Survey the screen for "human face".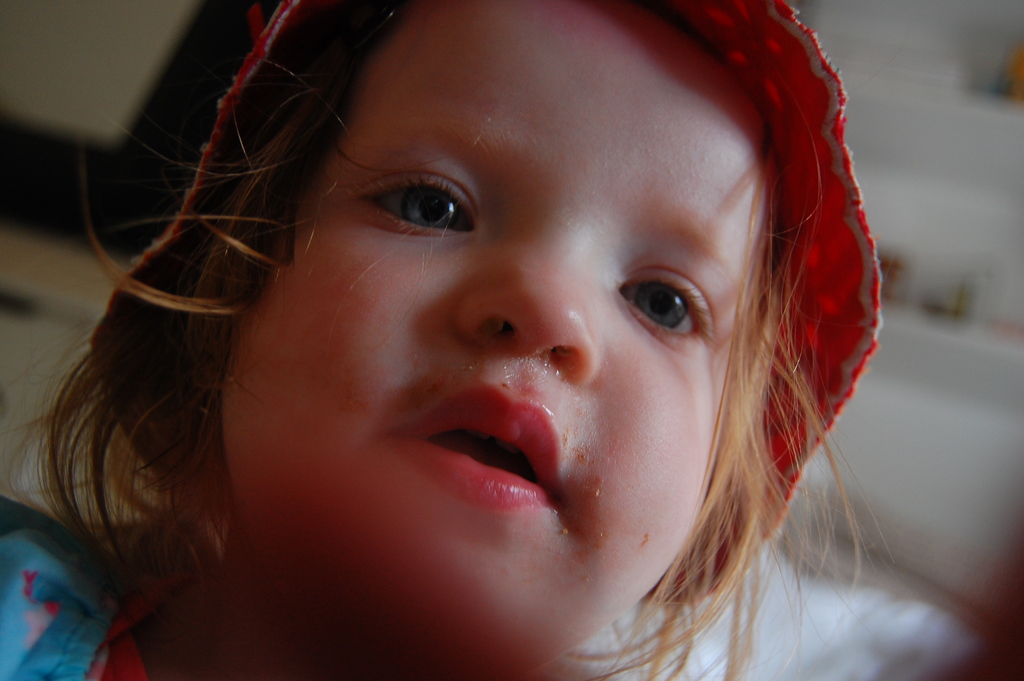
Survey found: 219,0,764,679.
